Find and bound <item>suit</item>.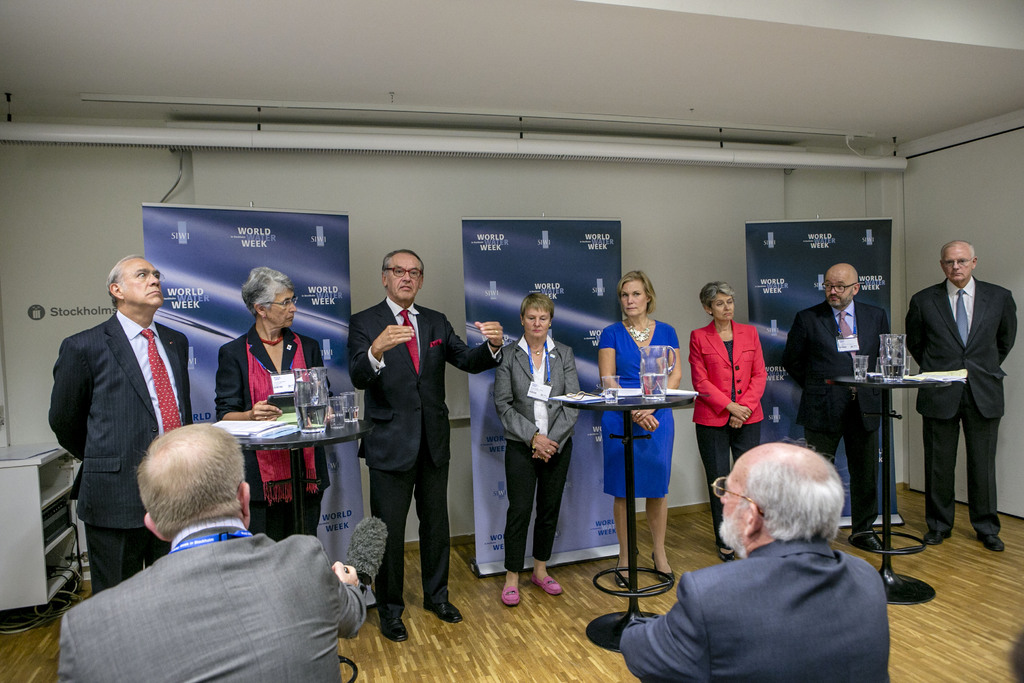
Bound: <bbox>688, 320, 767, 425</bbox>.
